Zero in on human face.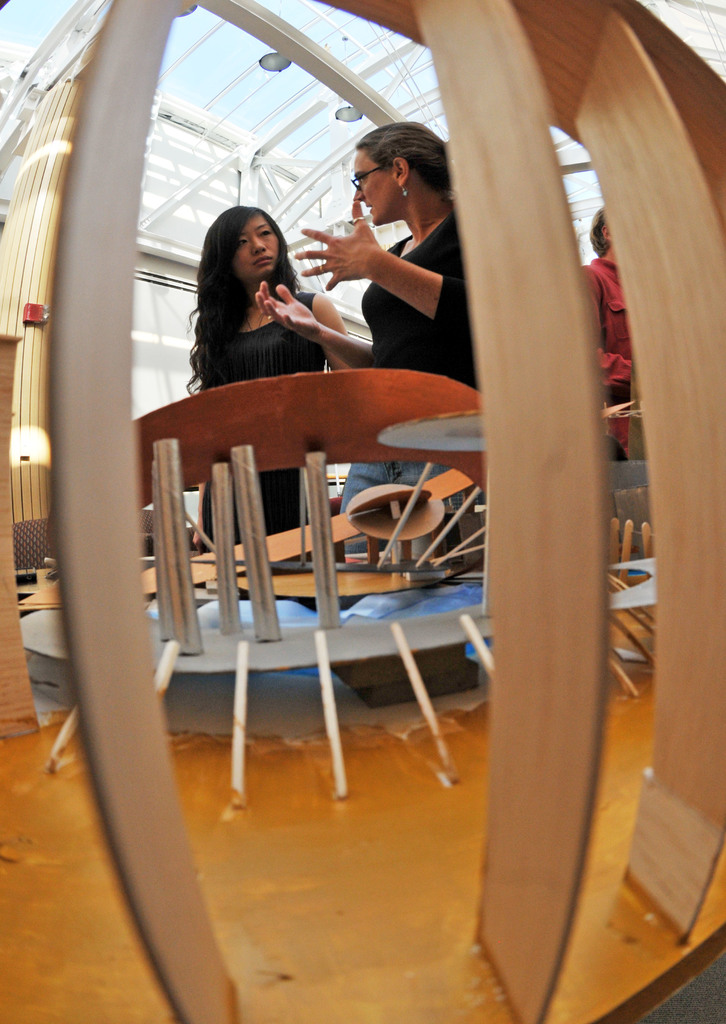
Zeroed in: detection(357, 149, 401, 230).
